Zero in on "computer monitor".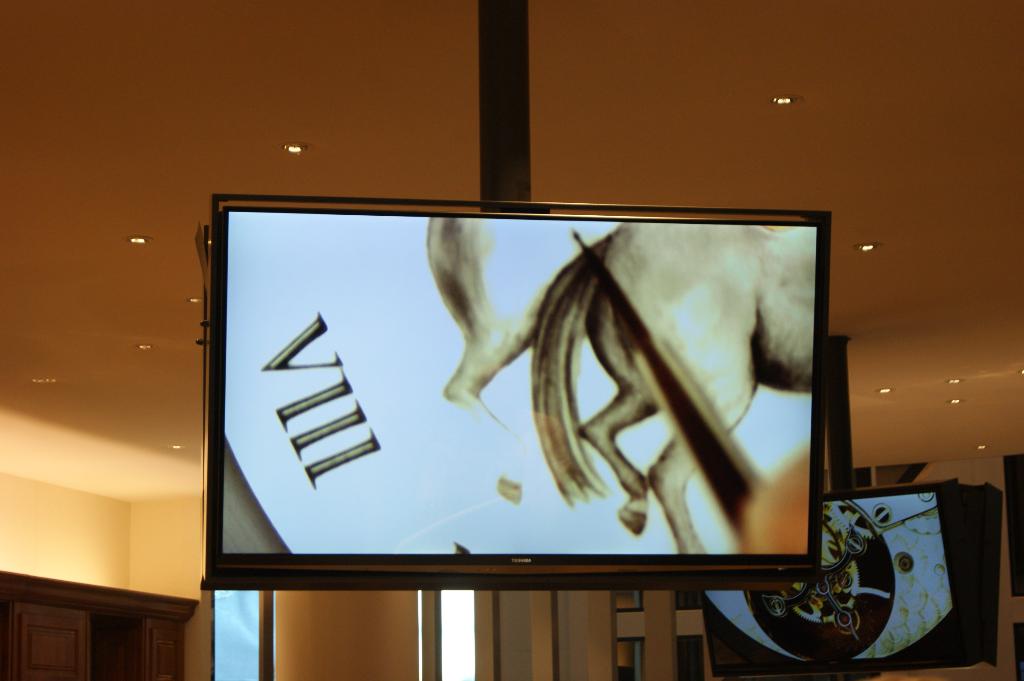
Zeroed in: 195 192 840 604.
